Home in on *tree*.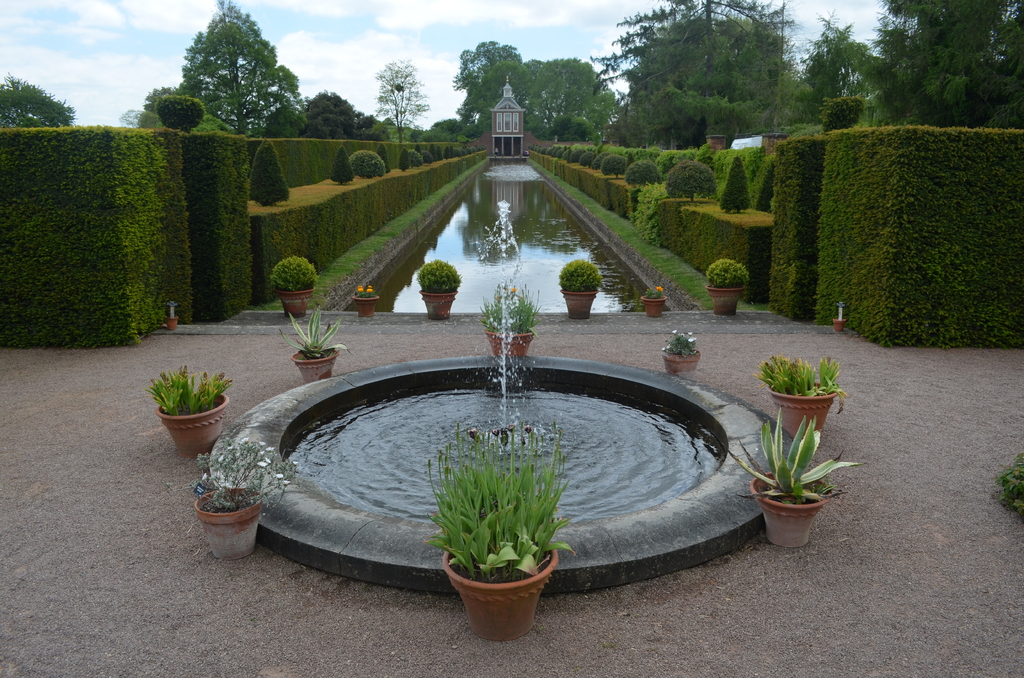
Homed in at [300,92,460,145].
